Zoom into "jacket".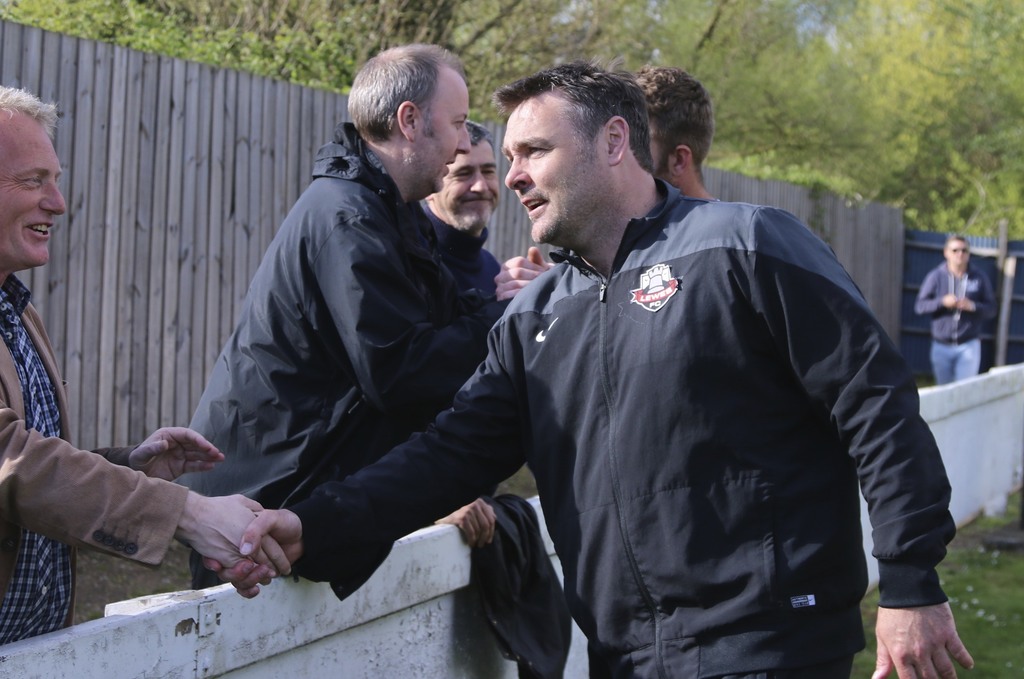
Zoom target: Rect(239, 99, 895, 651).
